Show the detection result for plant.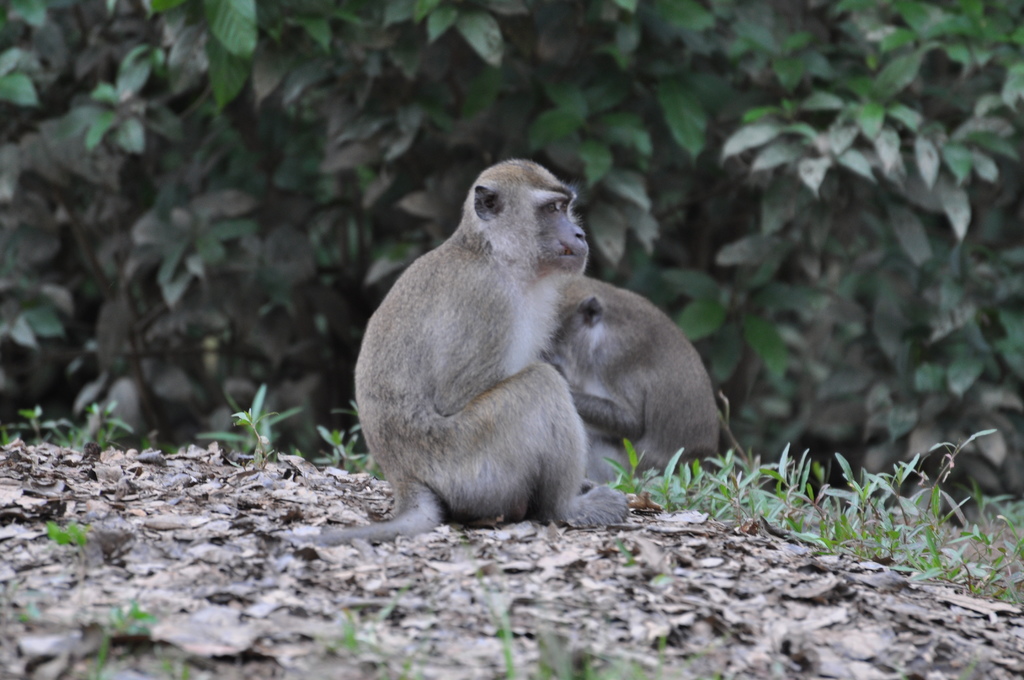
489:590:655:677.
